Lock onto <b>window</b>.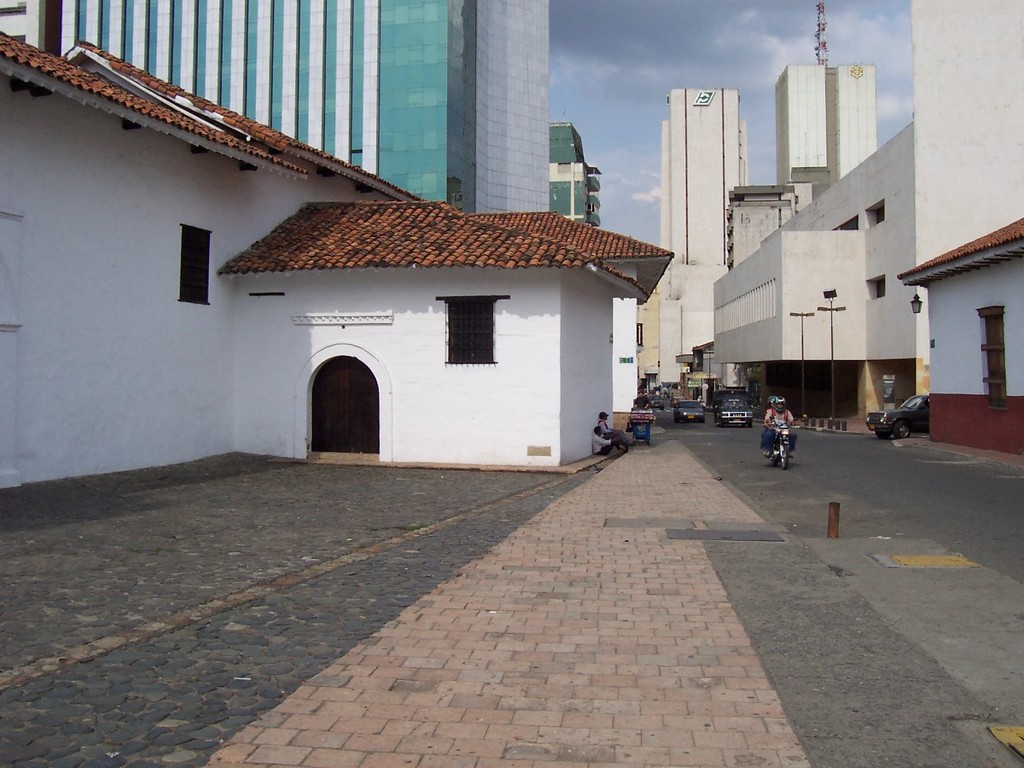
Locked: detection(866, 277, 887, 299).
